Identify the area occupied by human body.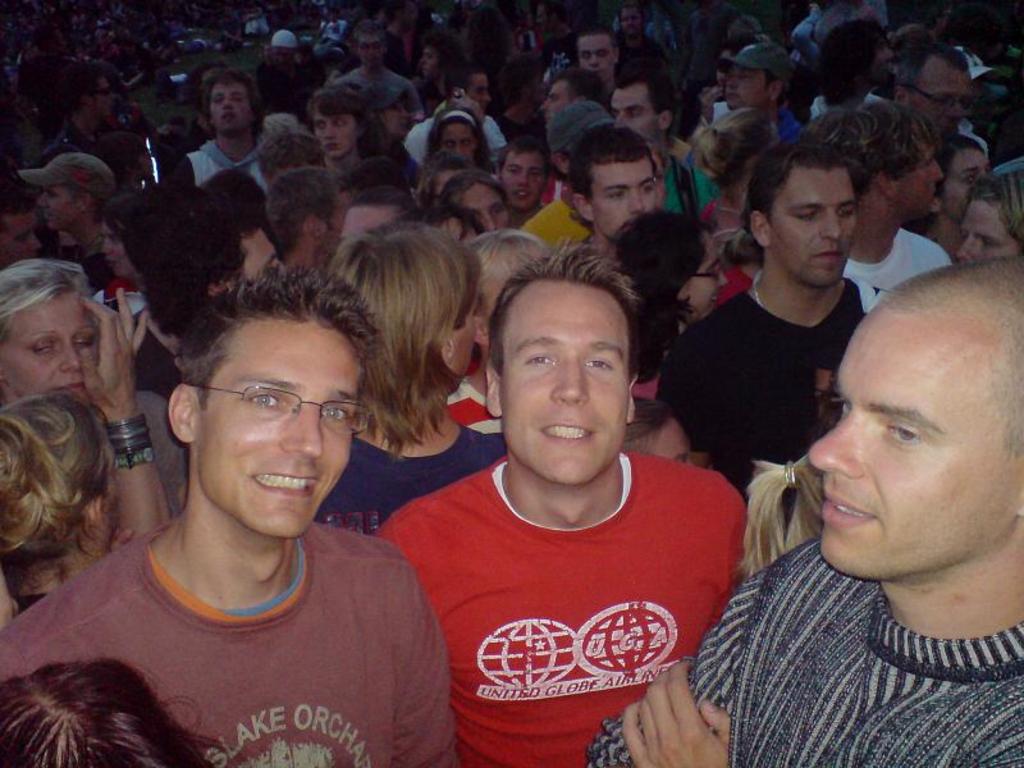
Area: region(311, 416, 504, 530).
